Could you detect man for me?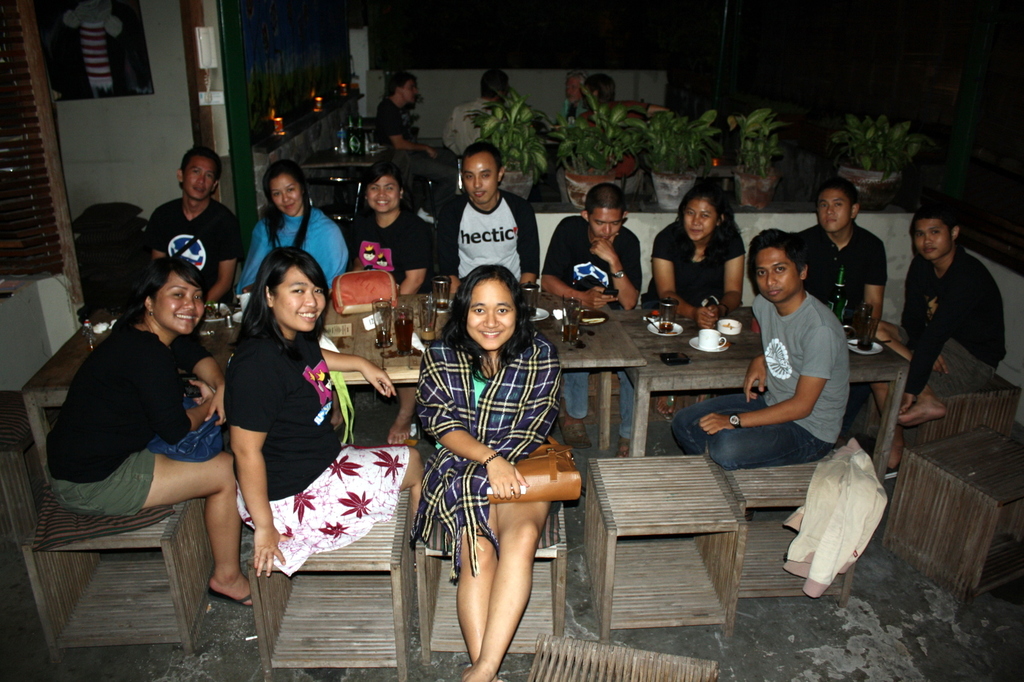
Detection result: [372, 67, 438, 155].
